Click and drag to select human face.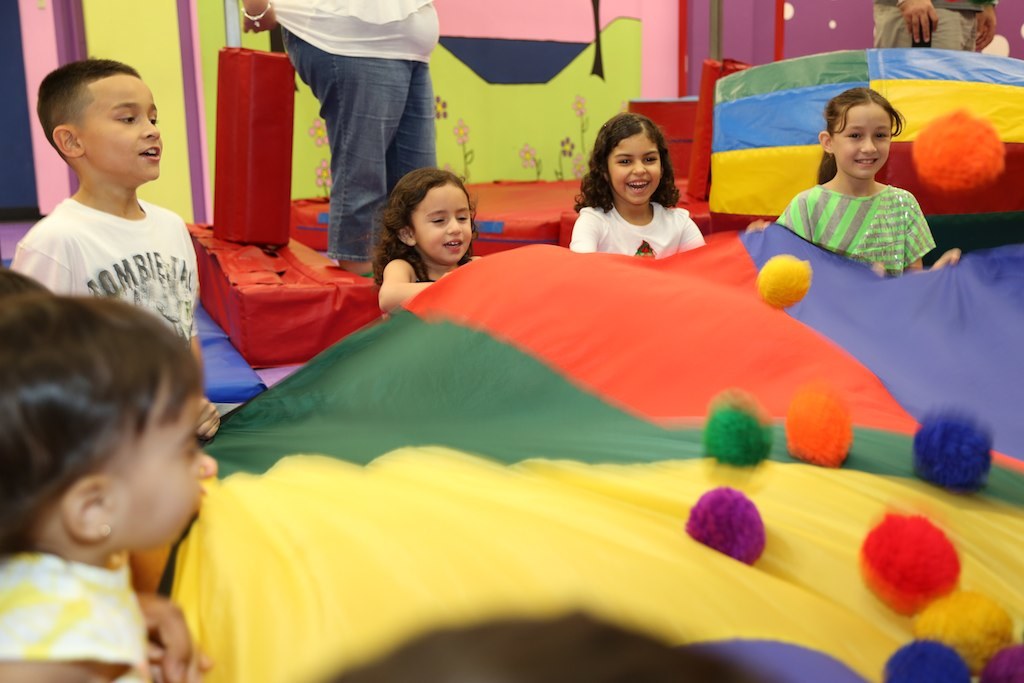
Selection: 606:133:660:203.
